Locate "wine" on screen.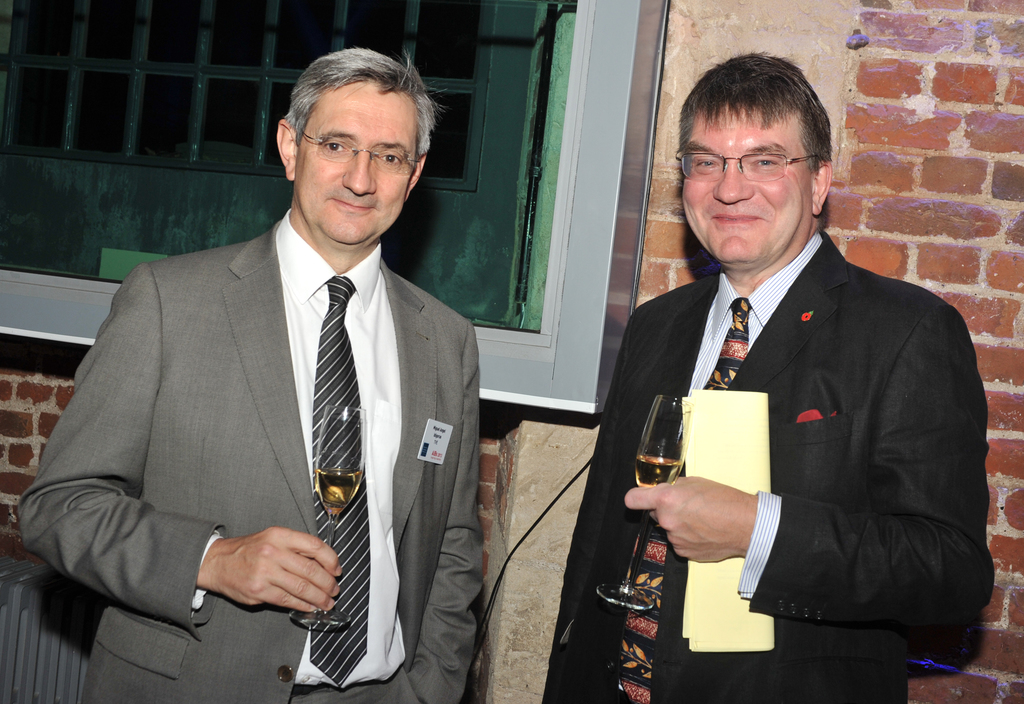
On screen at [left=633, top=454, right=683, bottom=487].
